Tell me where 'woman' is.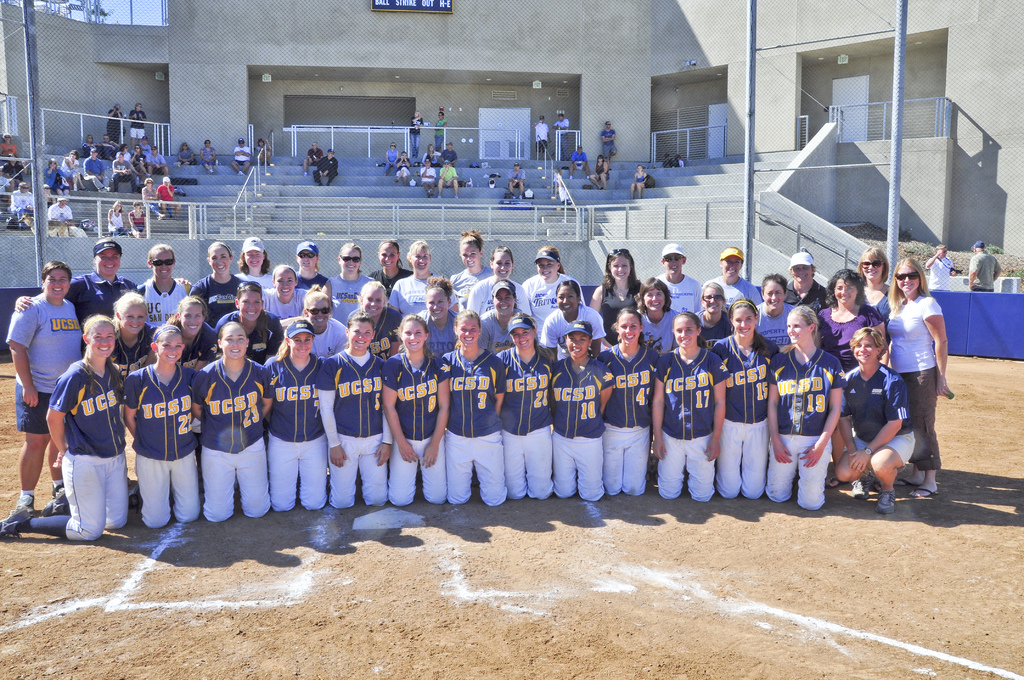
'woman' is at {"x1": 589, "y1": 155, "x2": 607, "y2": 186}.
